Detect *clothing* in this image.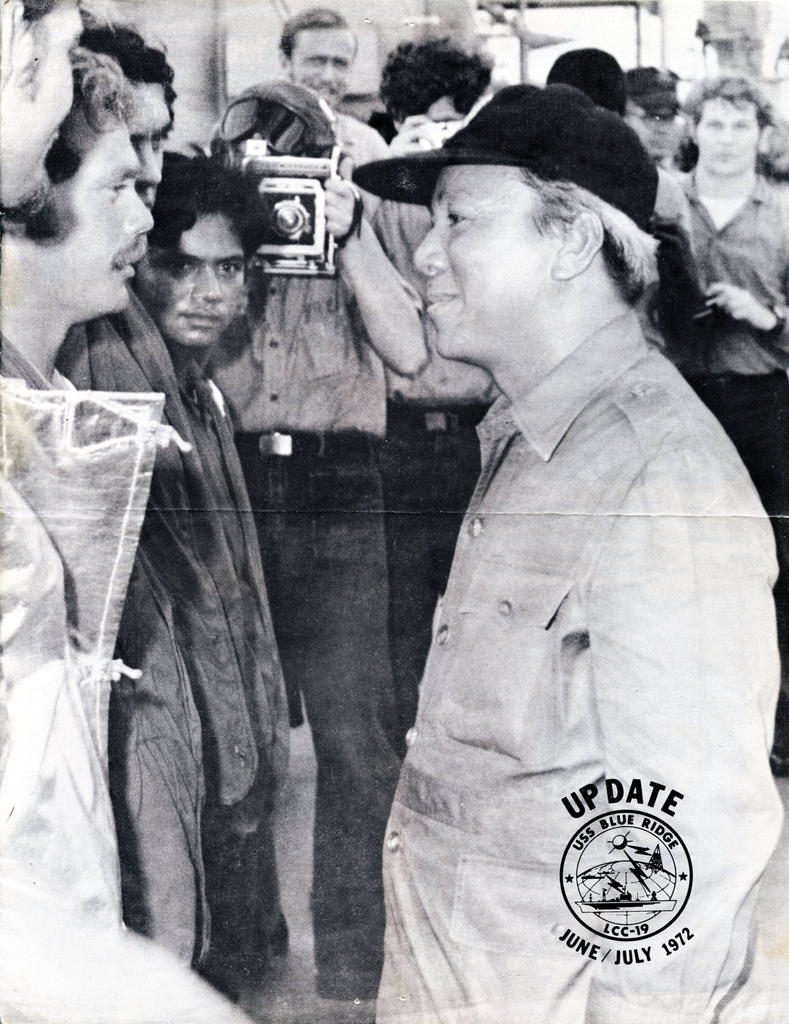
Detection: 0 355 248 1023.
